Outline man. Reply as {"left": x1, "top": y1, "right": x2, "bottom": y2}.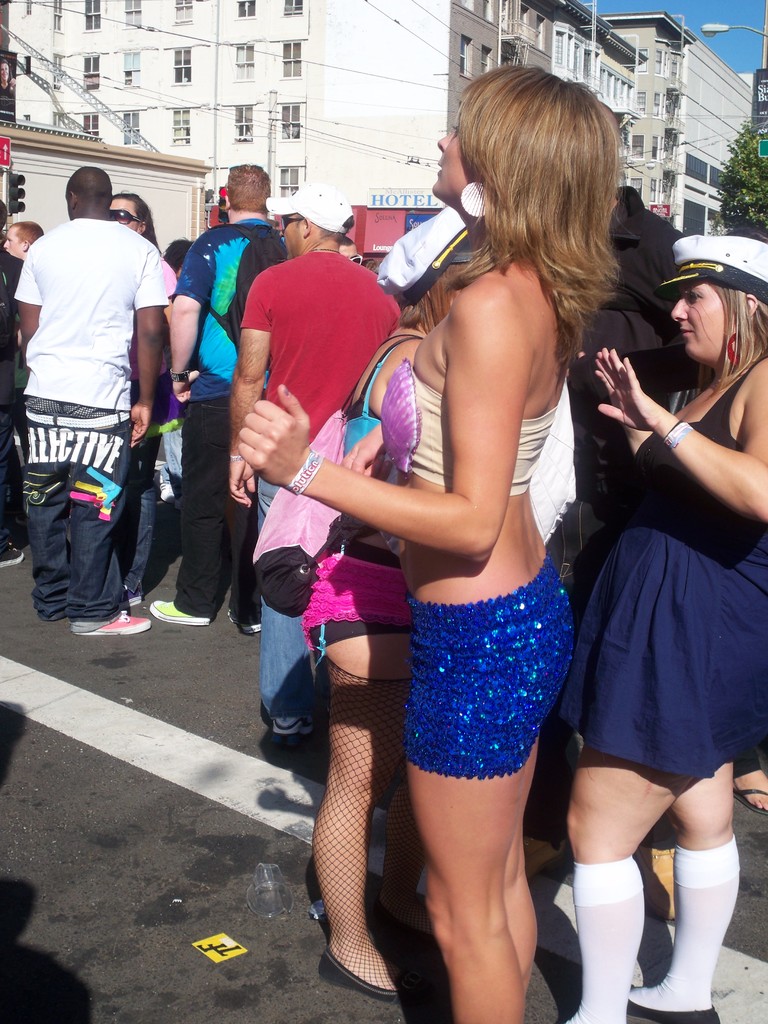
{"left": 221, "top": 180, "right": 406, "bottom": 741}.
